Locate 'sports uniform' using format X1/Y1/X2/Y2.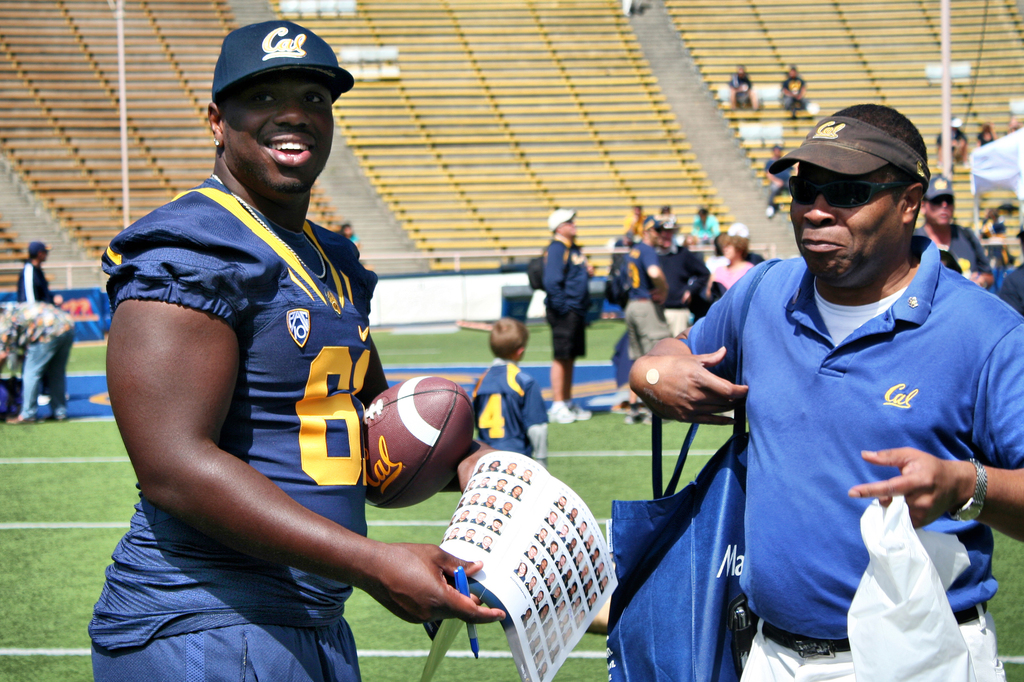
12/257/56/314.
